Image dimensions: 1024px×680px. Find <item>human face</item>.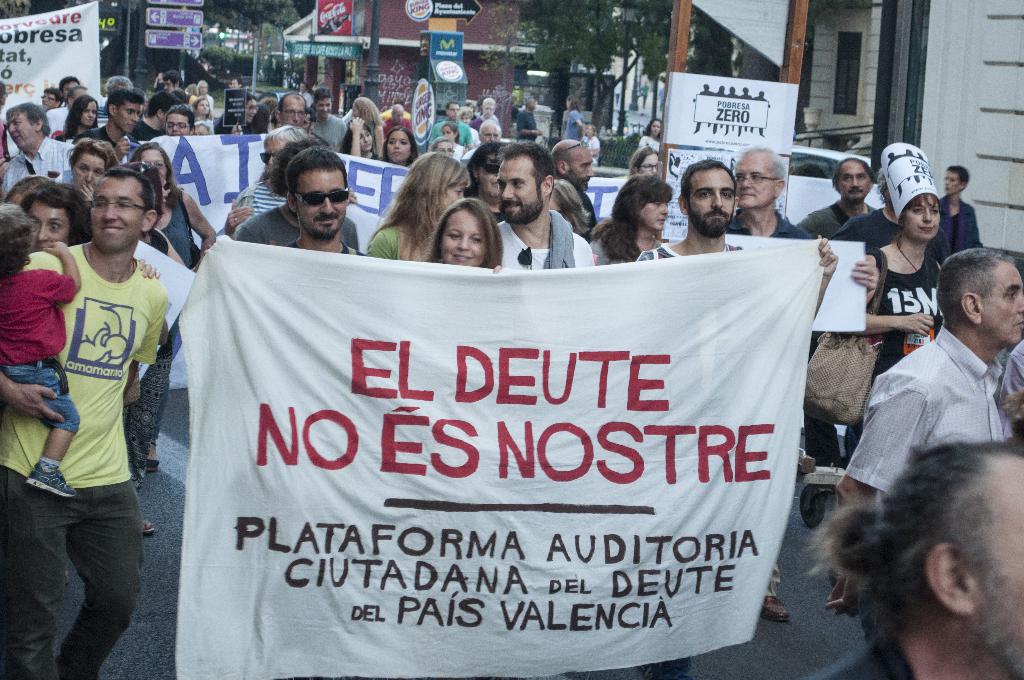
x1=633 y1=147 x2=658 y2=175.
